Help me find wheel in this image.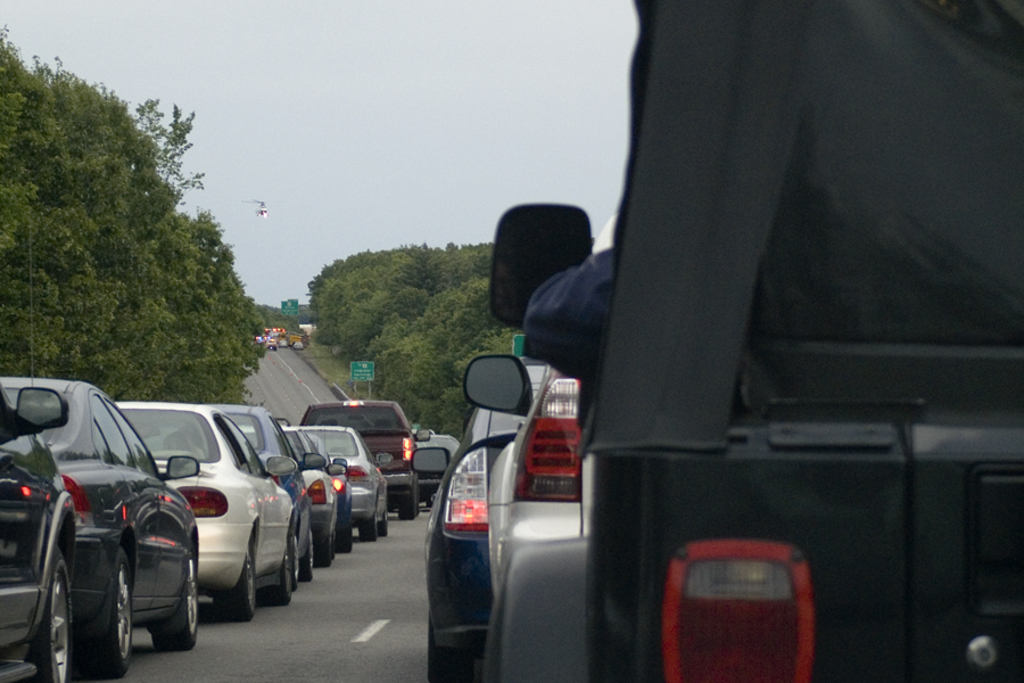
Found it: [x1=396, y1=492, x2=413, y2=518].
